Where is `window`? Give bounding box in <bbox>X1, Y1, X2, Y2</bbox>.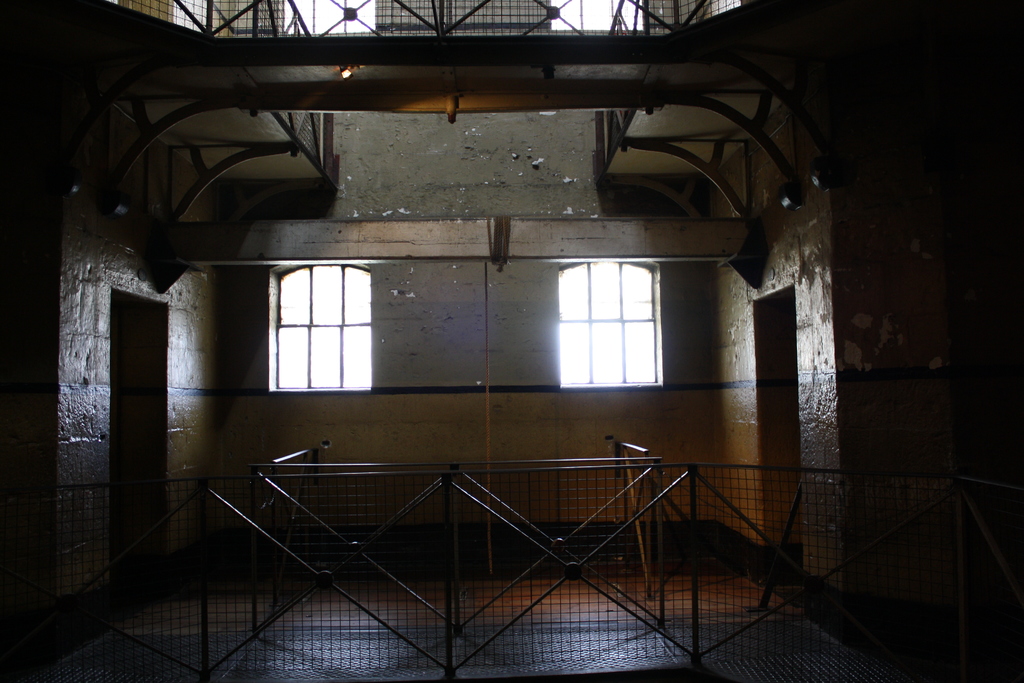
<bbox>556, 256, 657, 381</bbox>.
